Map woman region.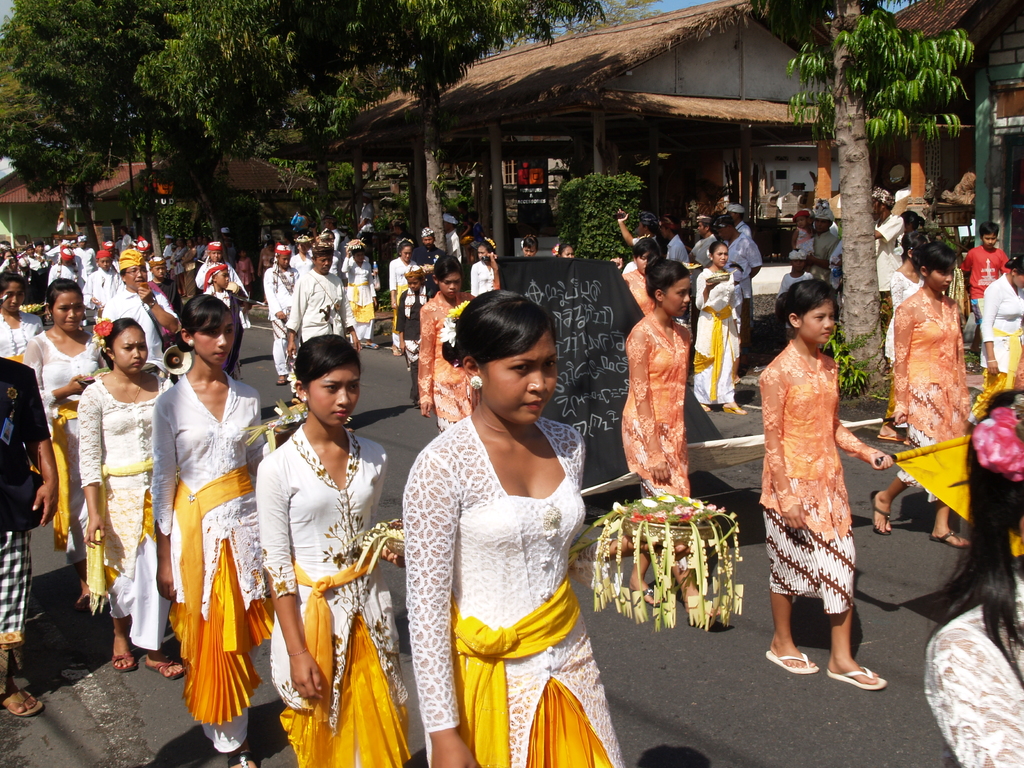
Mapped to box=[290, 234, 315, 280].
